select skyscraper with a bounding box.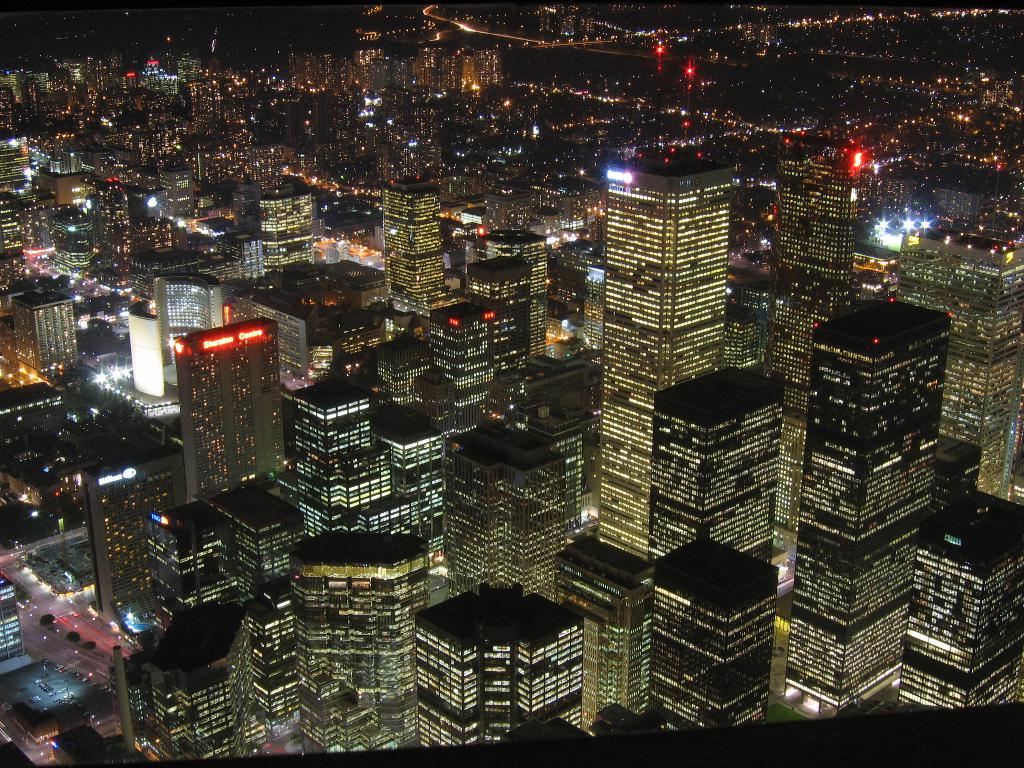
x1=284 y1=533 x2=431 y2=742.
